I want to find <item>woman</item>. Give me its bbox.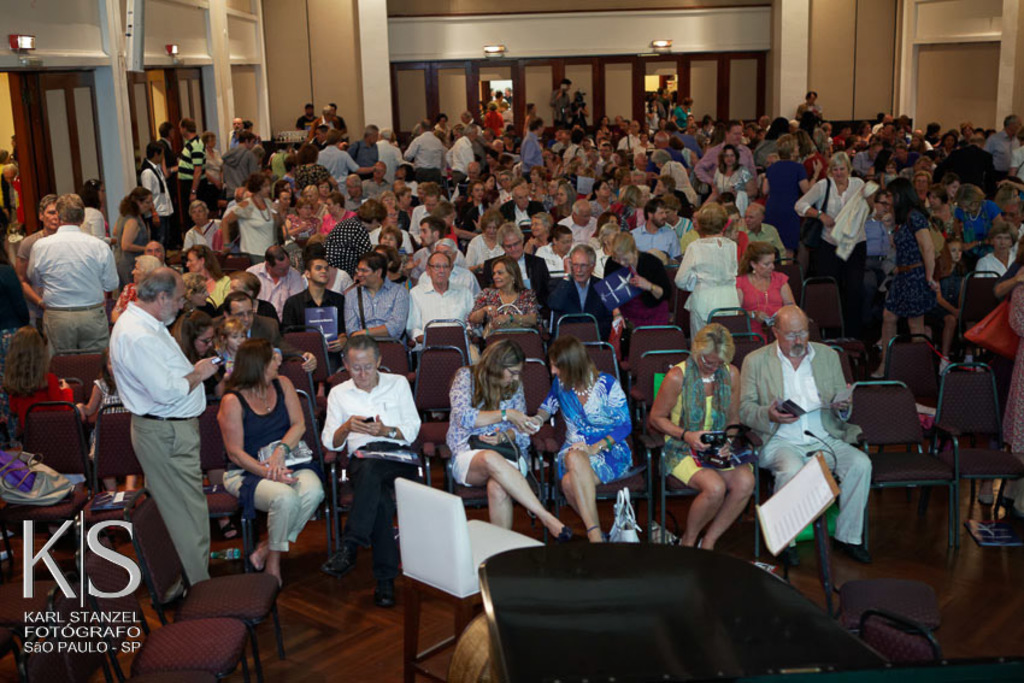
x1=178 y1=271 x2=214 y2=319.
